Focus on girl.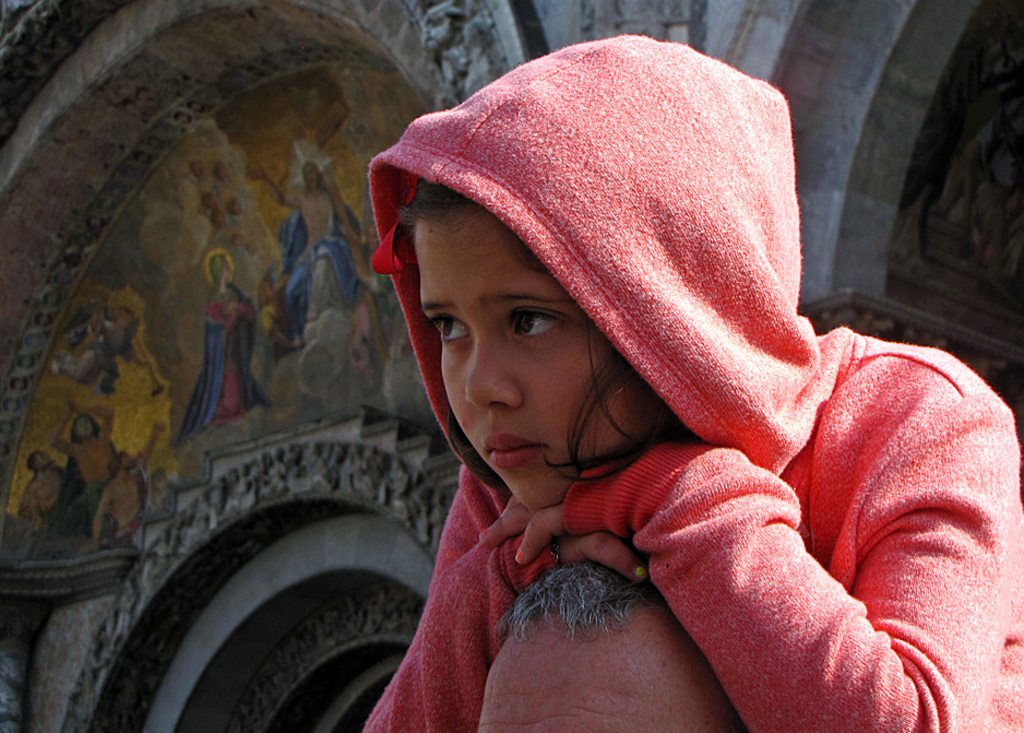
Focused at <box>355,33,1023,732</box>.
